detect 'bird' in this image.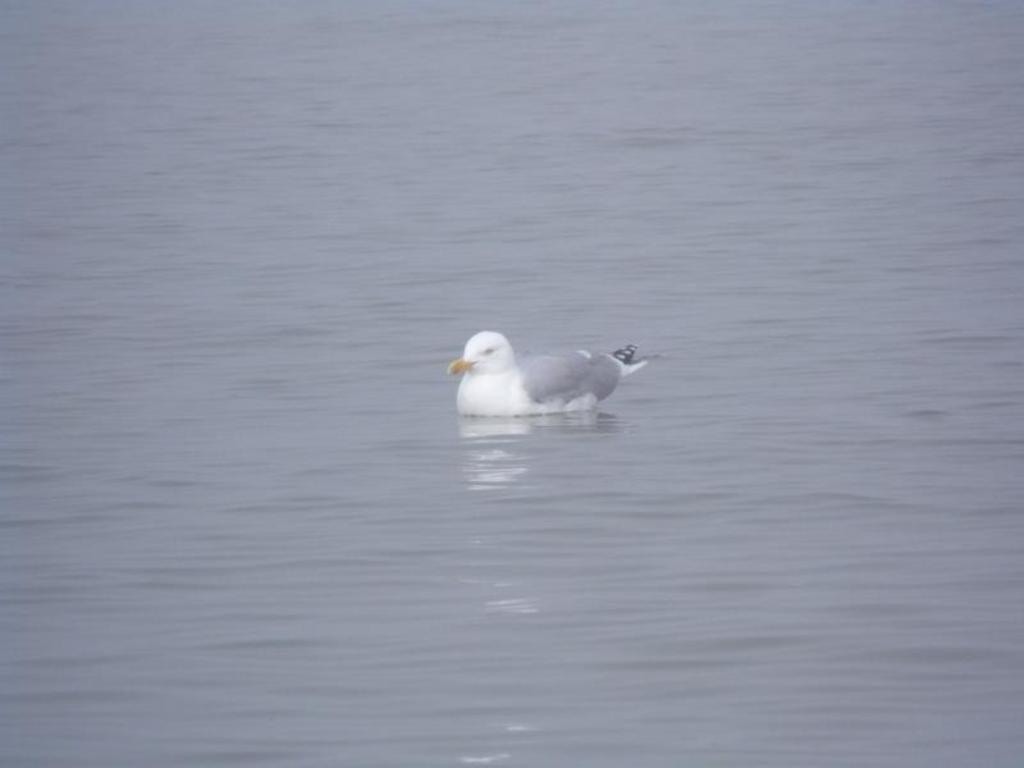
Detection: detection(445, 328, 632, 416).
